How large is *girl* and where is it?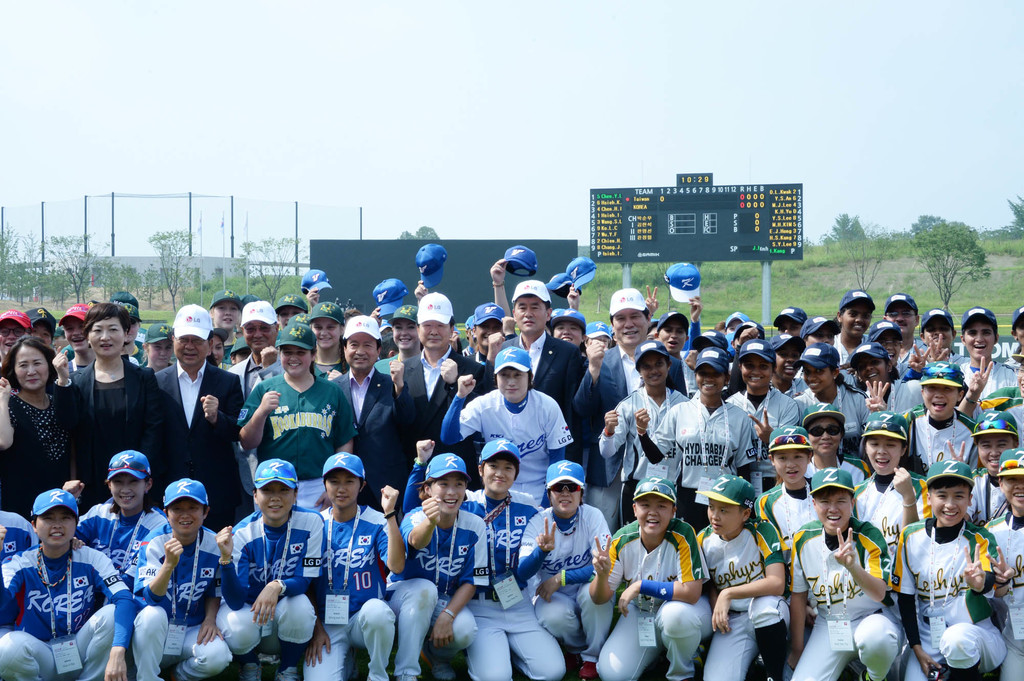
Bounding box: rect(306, 297, 349, 381).
